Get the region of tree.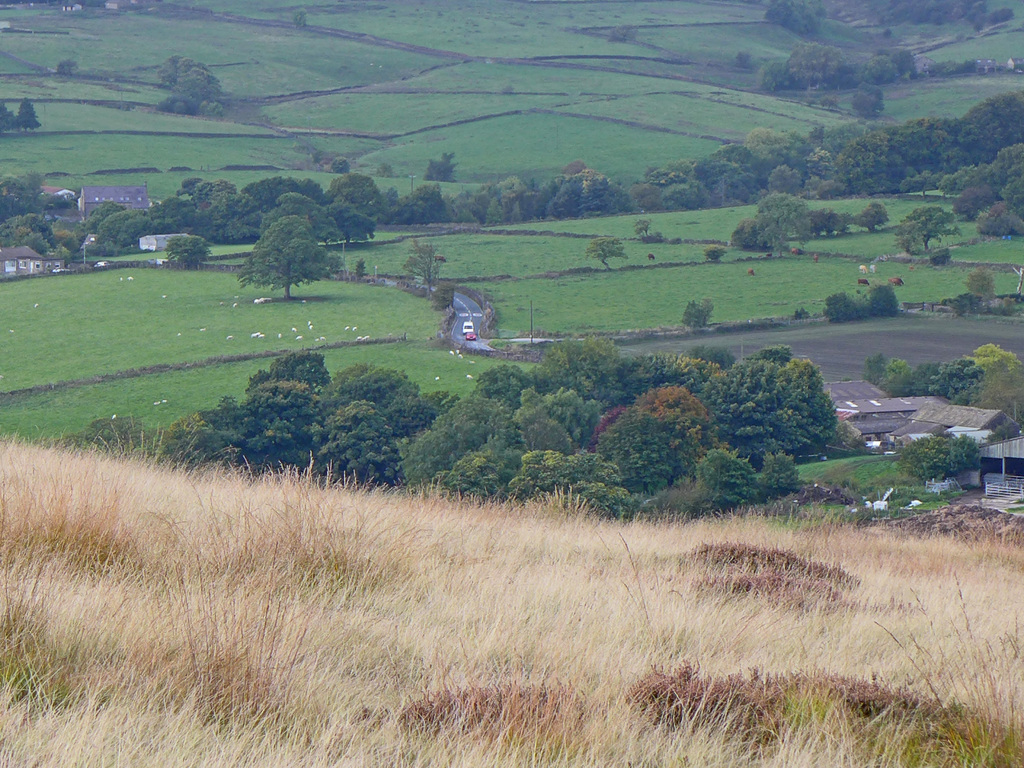
bbox=[884, 426, 981, 492].
